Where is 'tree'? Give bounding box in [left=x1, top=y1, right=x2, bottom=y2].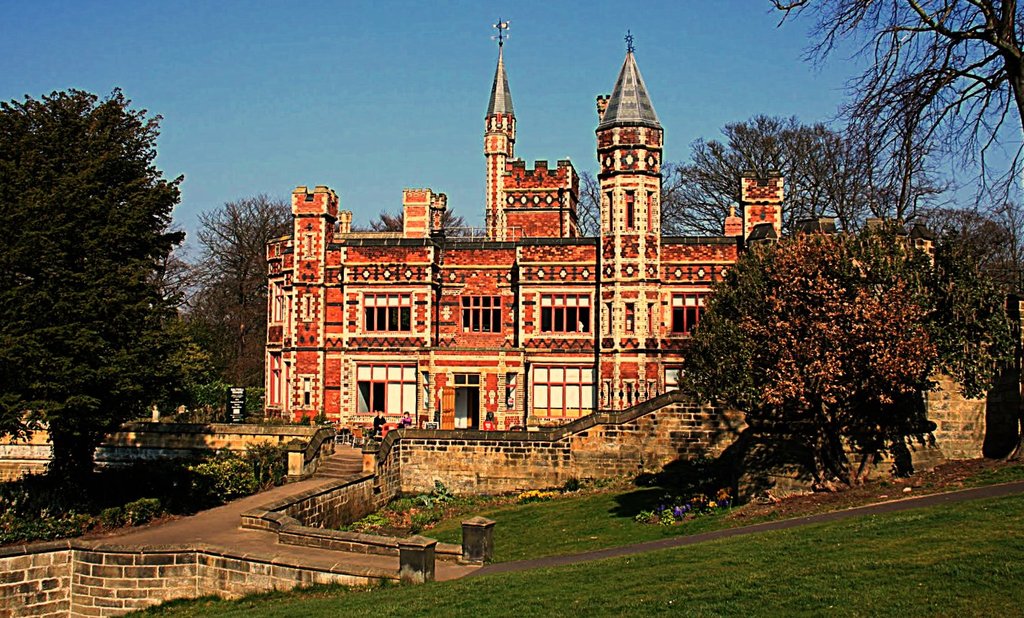
[left=10, top=78, right=197, bottom=498].
